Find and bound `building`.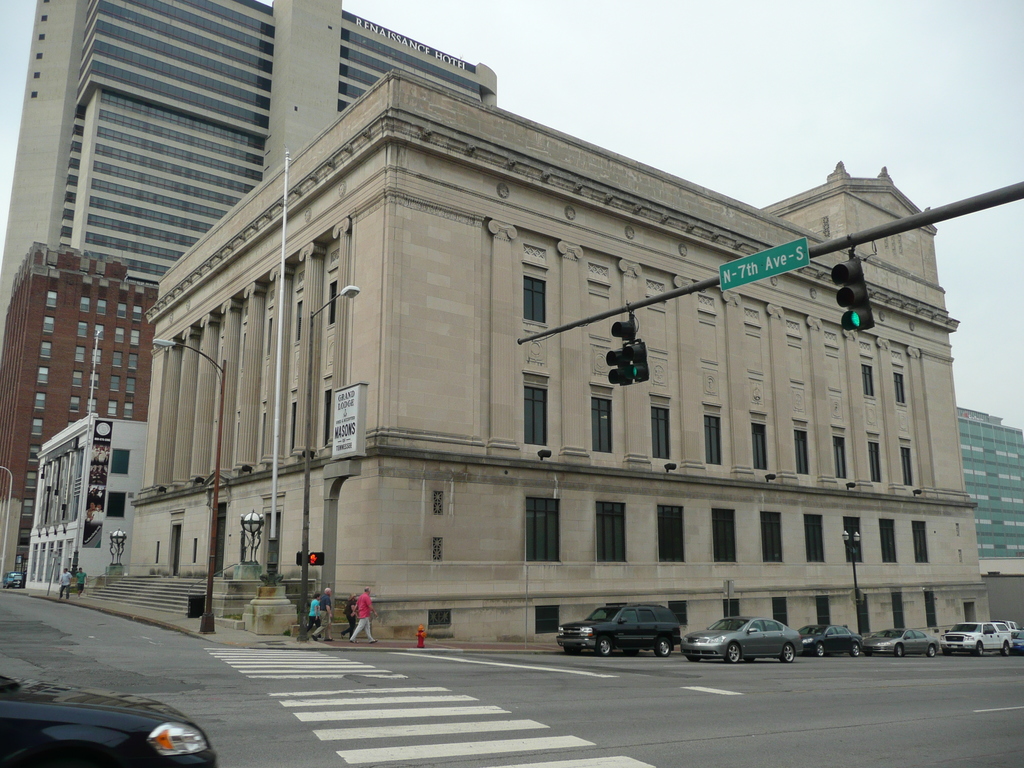
Bound: (x1=956, y1=410, x2=1023, y2=561).
